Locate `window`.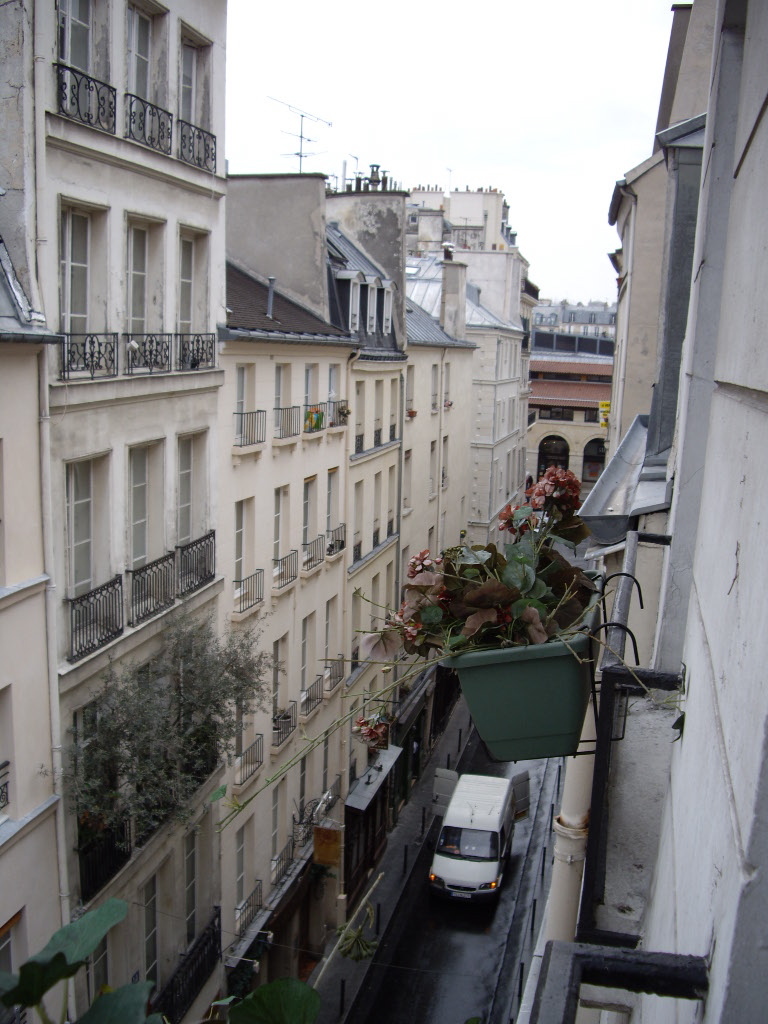
Bounding box: 298/756/316/839.
